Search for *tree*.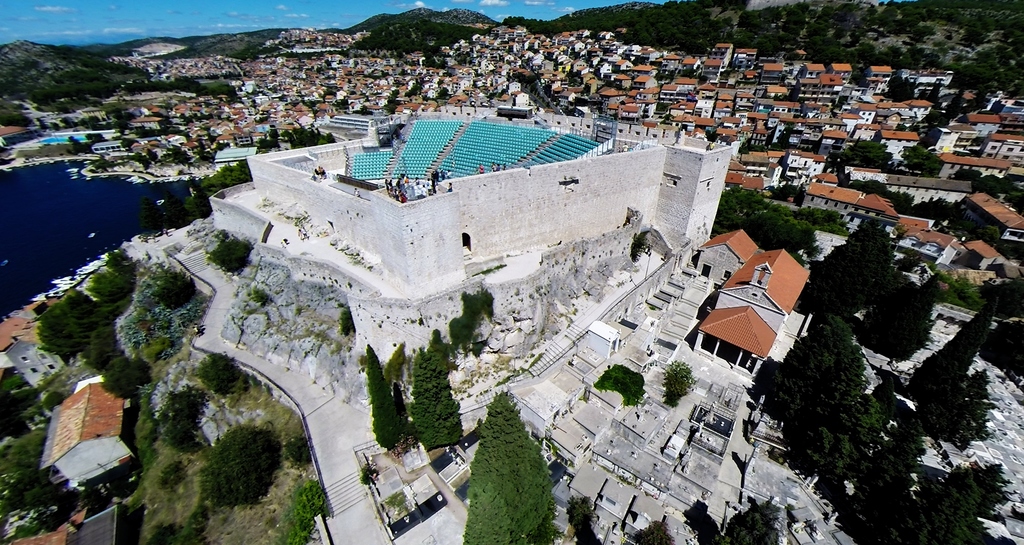
Found at bbox=(285, 434, 318, 468).
